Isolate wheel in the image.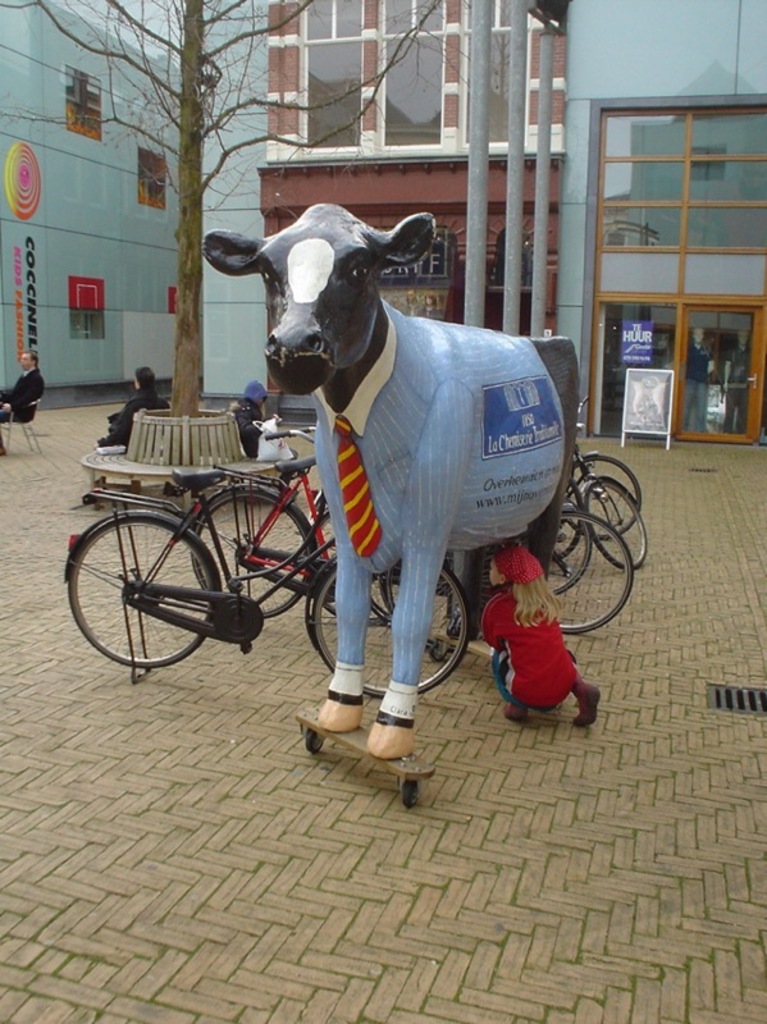
Isolated region: 570, 457, 643, 547.
